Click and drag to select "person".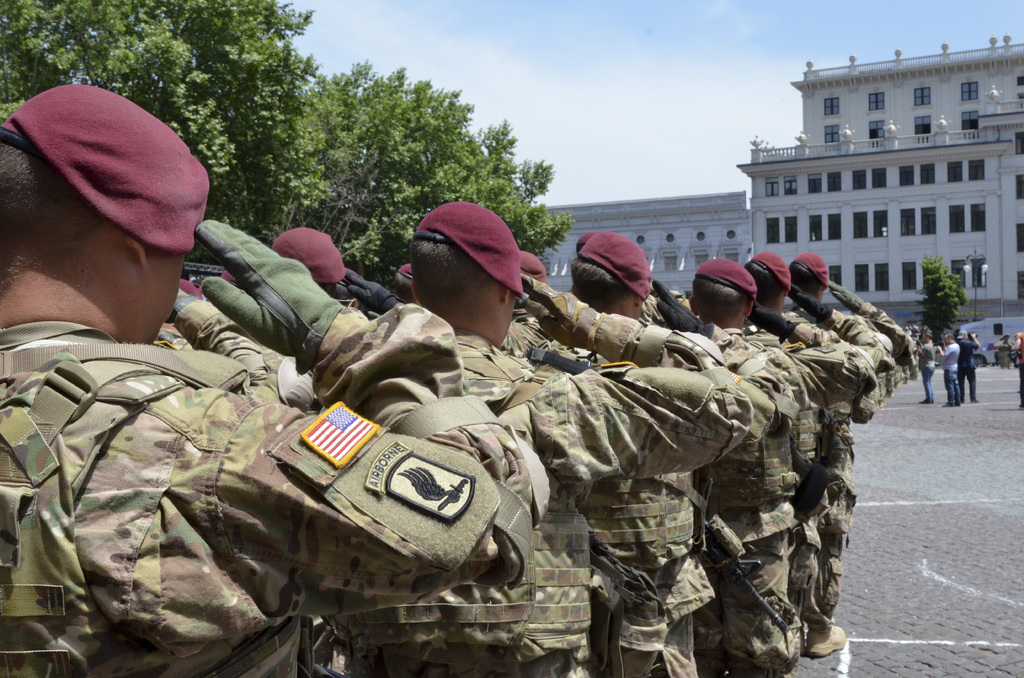
Selection: pyautogui.locateOnScreen(721, 246, 909, 665).
